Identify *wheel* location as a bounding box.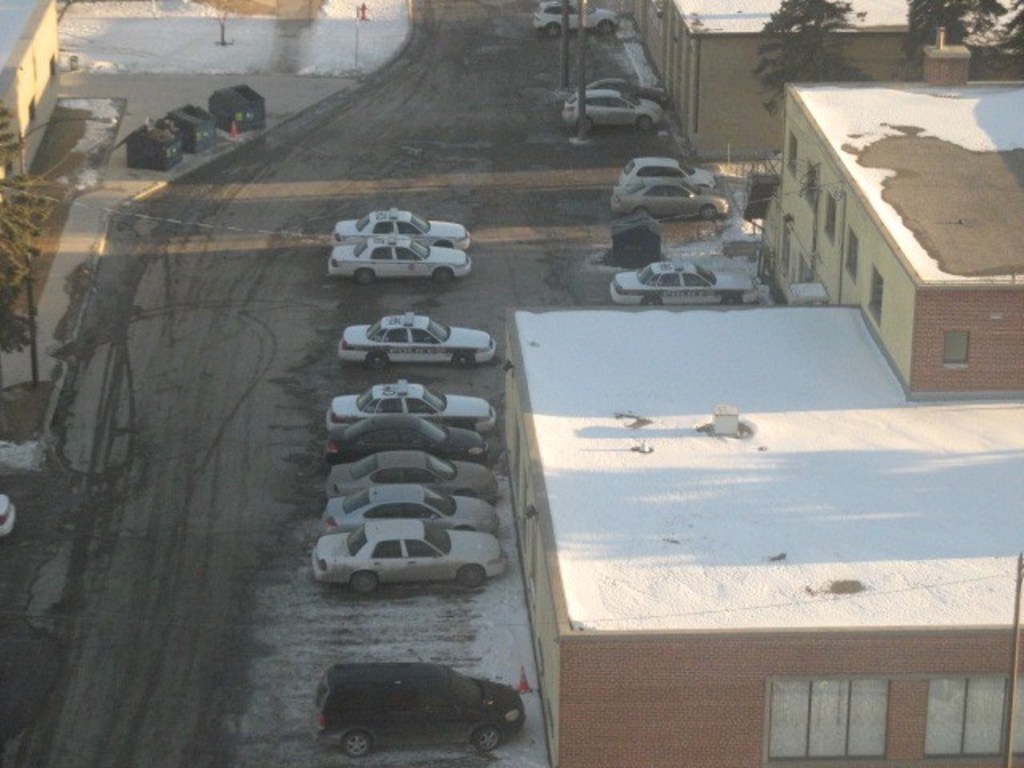
bbox=[699, 206, 717, 221].
